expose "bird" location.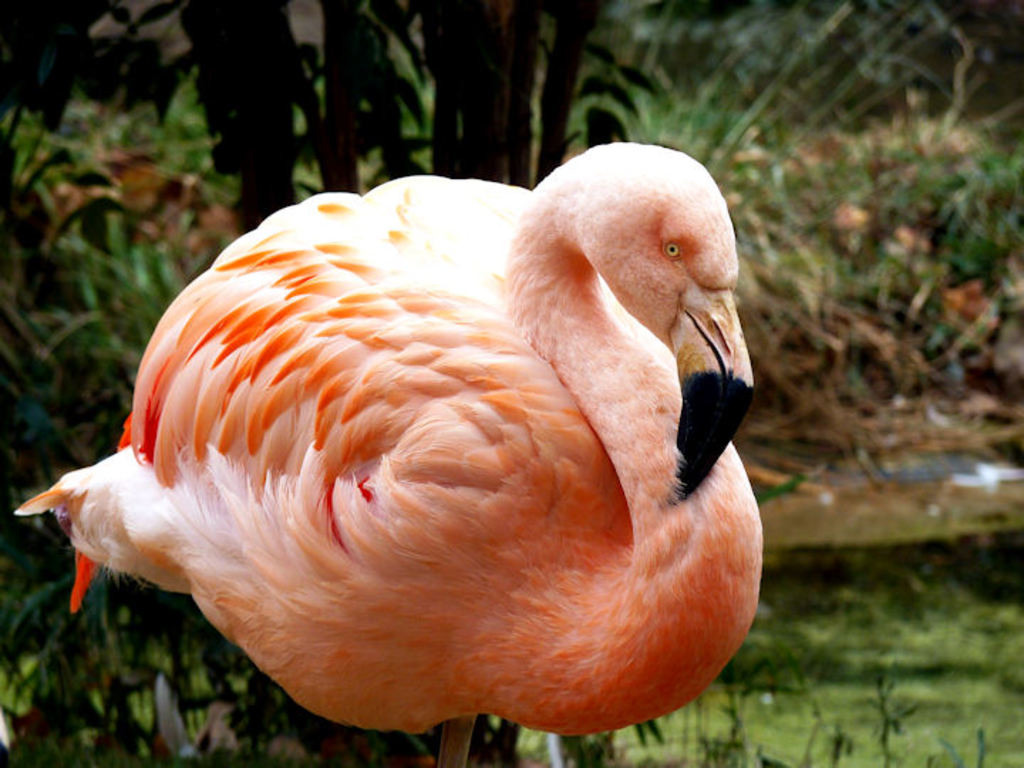
Exposed at x1=30, y1=171, x2=742, y2=767.
